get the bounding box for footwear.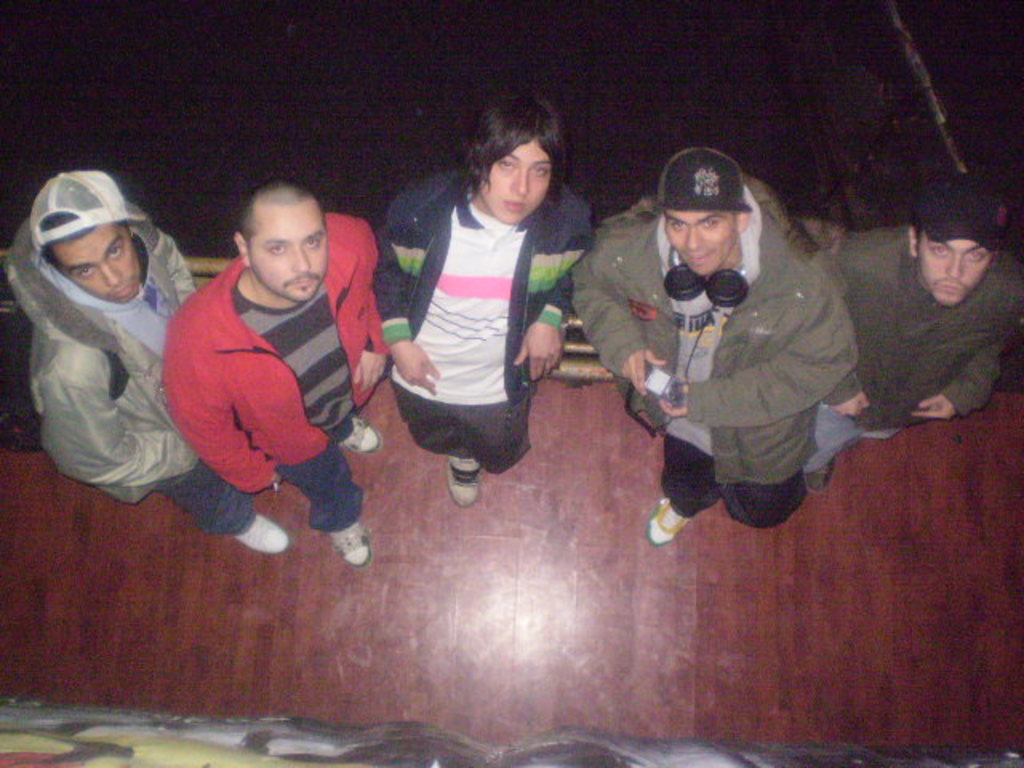
x1=229 y1=512 x2=290 y2=558.
